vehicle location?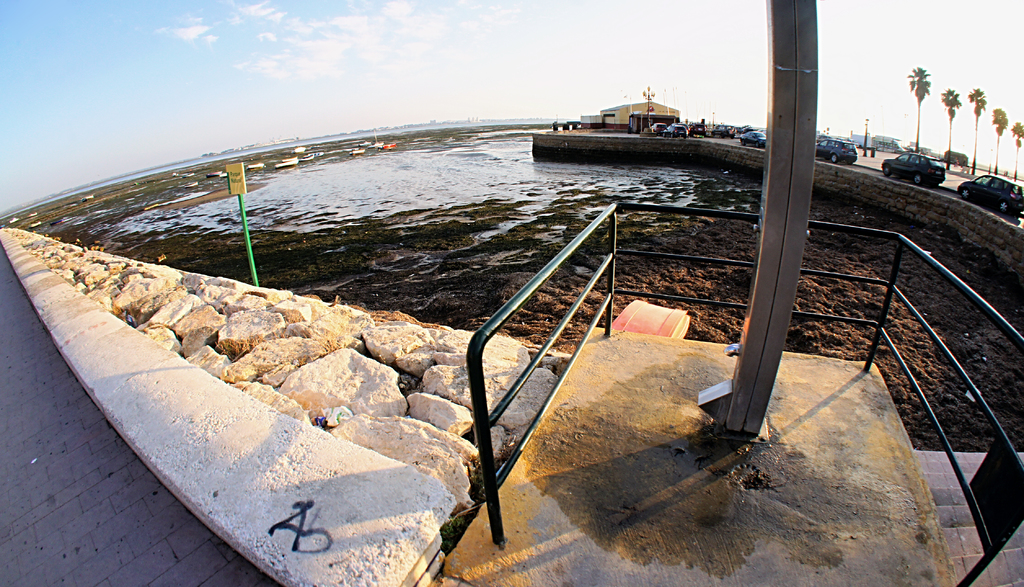
bbox=[880, 146, 948, 186]
